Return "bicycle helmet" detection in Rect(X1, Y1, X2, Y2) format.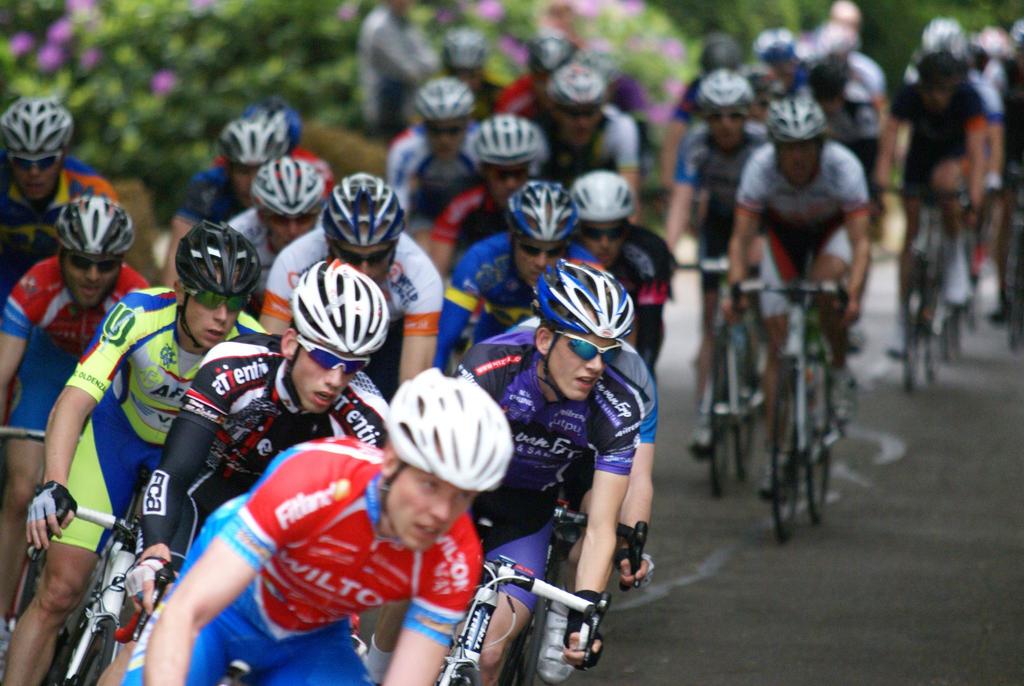
Rect(388, 366, 519, 487).
